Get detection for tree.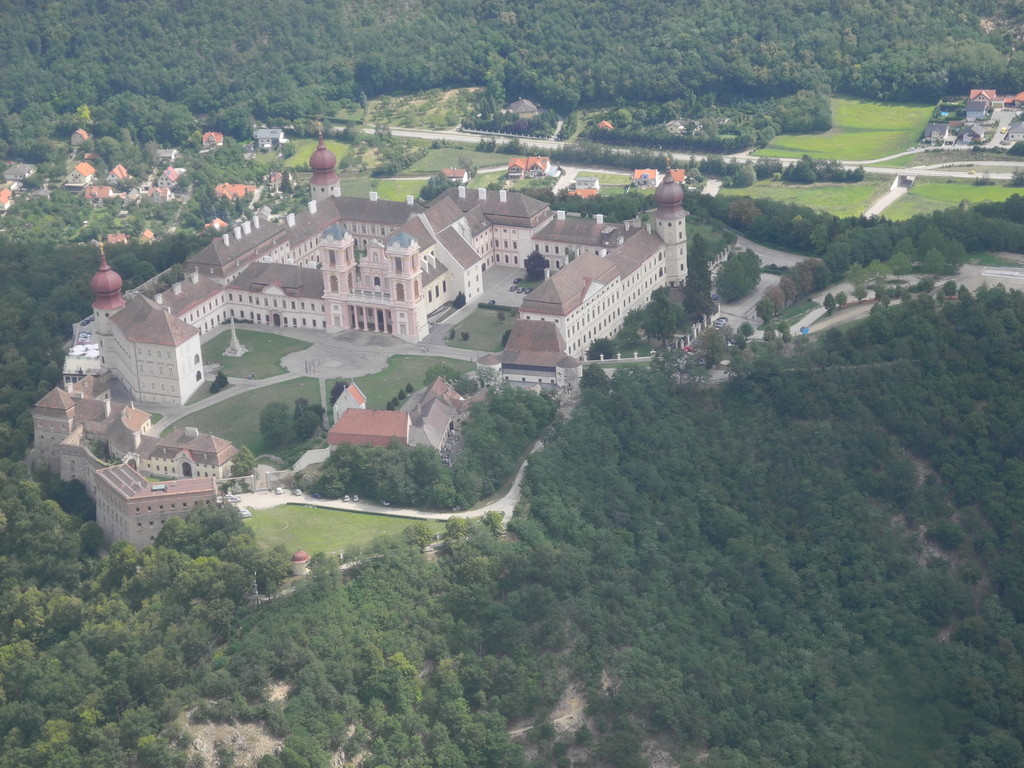
Detection: x1=281, y1=393, x2=329, y2=440.
